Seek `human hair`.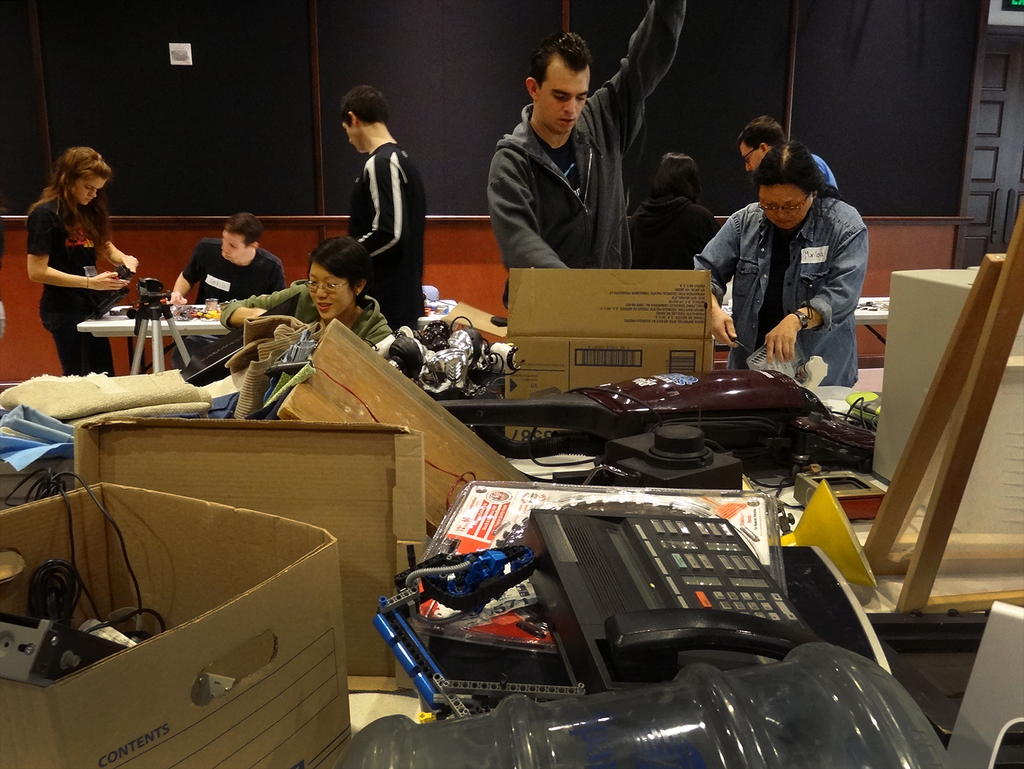
box(338, 87, 393, 129).
